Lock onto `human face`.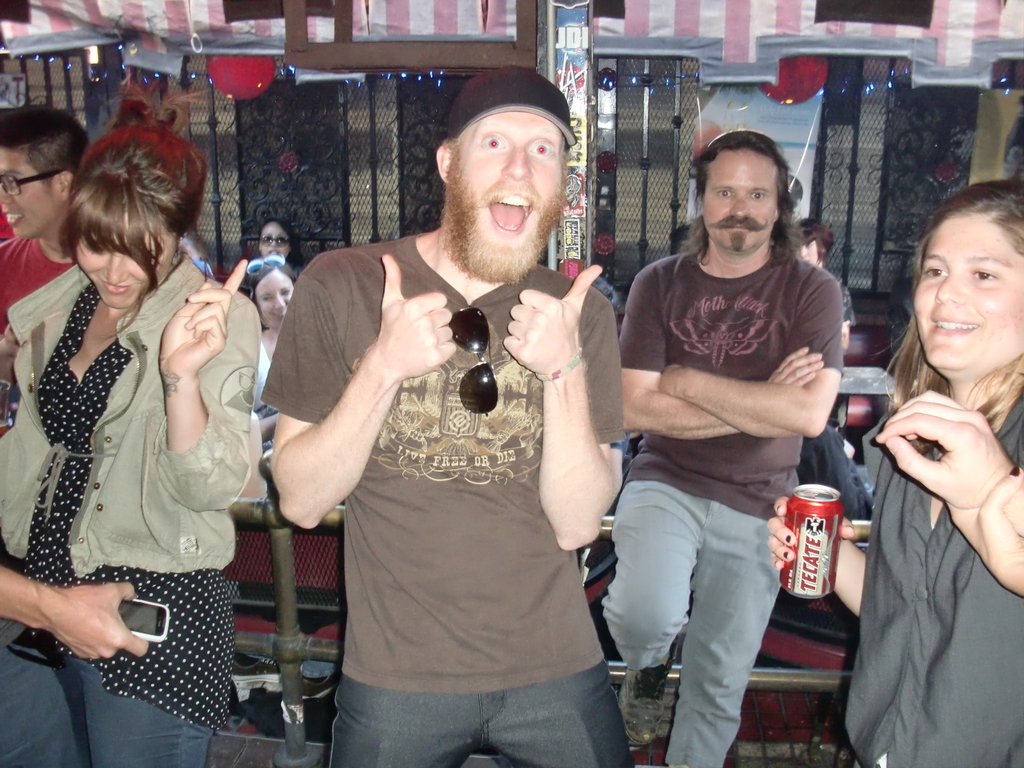
Locked: bbox(77, 216, 177, 310).
